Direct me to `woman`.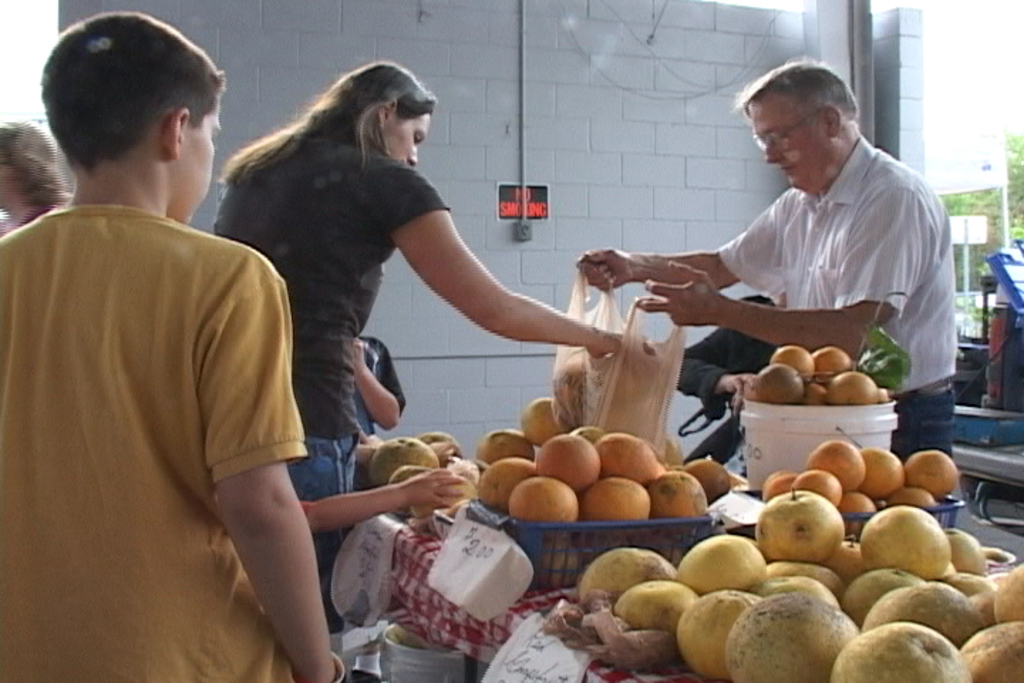
Direction: 203 58 656 659.
